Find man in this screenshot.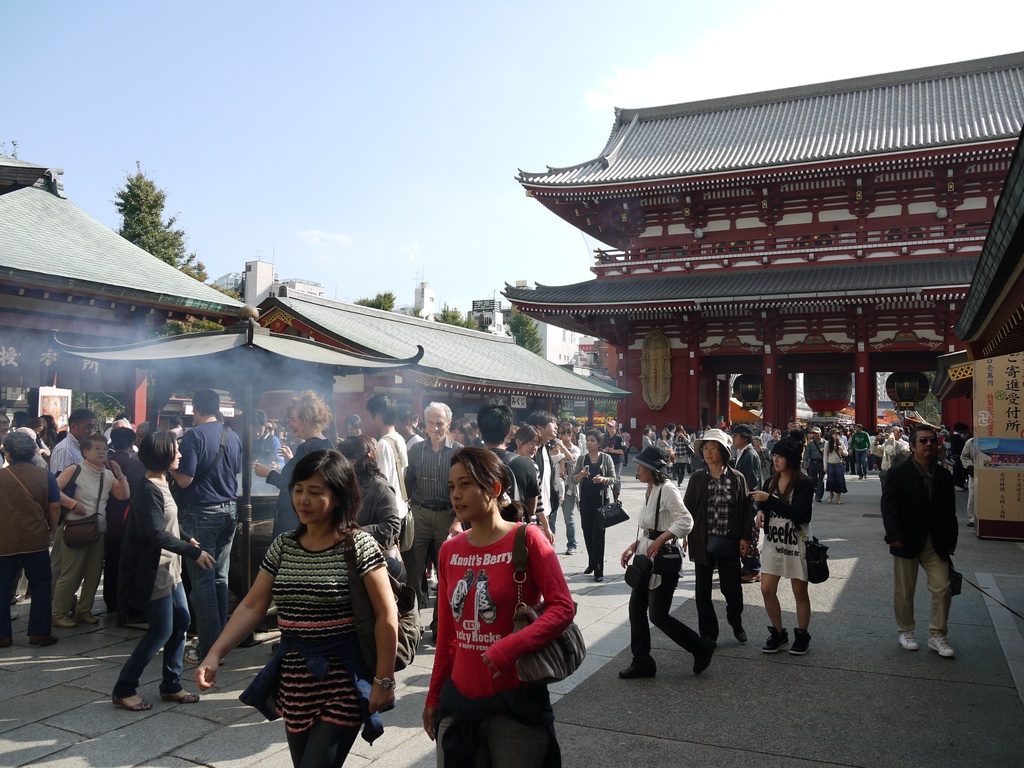
The bounding box for man is 851, 423, 872, 481.
